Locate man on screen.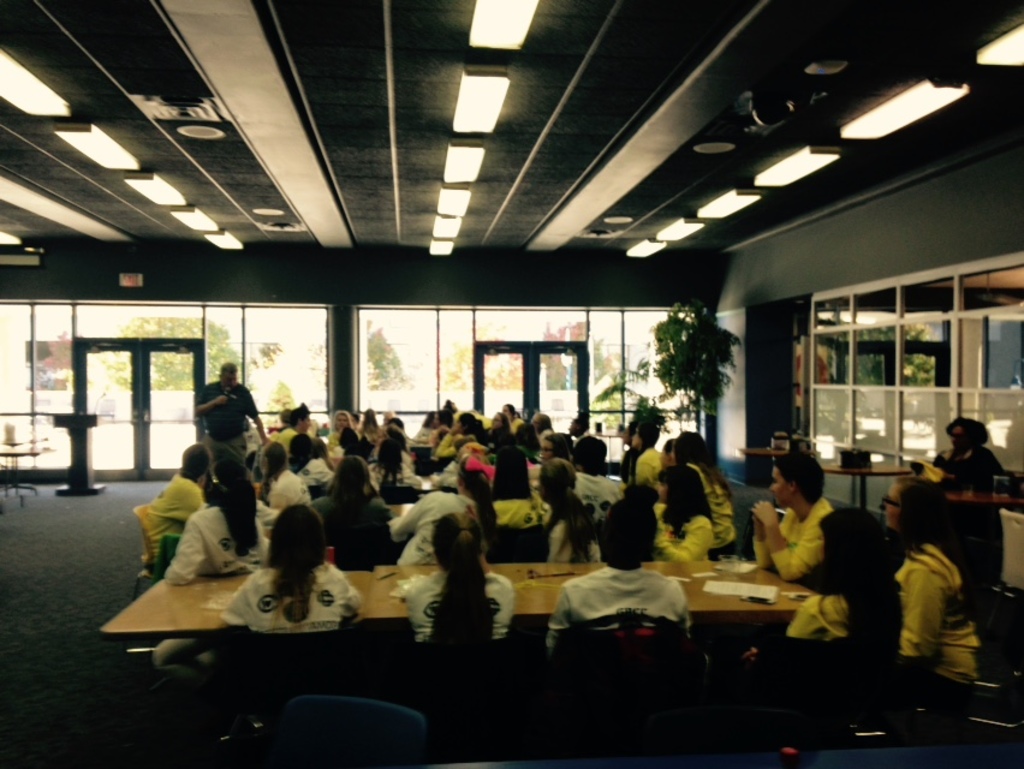
On screen at region(276, 406, 314, 466).
